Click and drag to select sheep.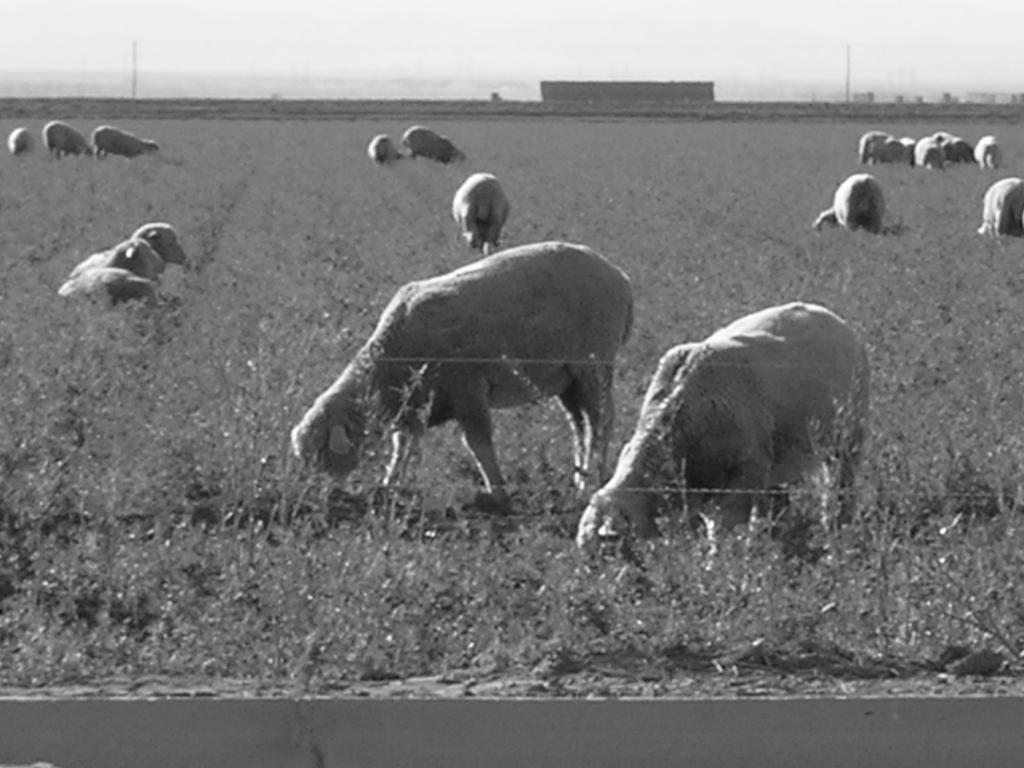
Selection: select_region(289, 241, 634, 516).
